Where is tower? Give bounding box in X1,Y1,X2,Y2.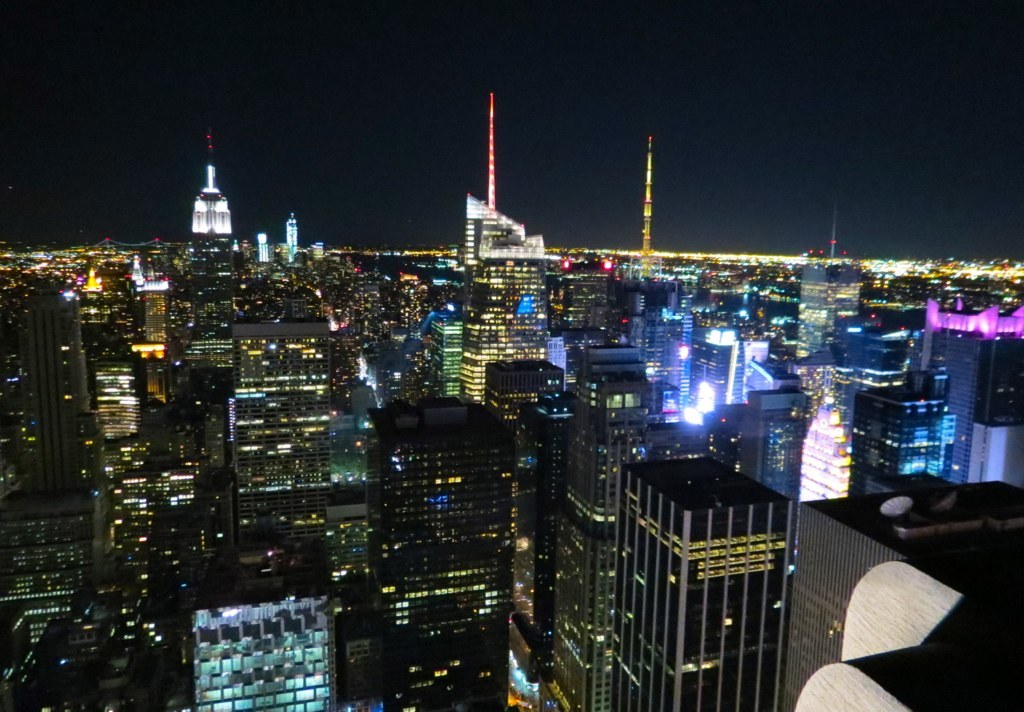
962,328,1022,482.
